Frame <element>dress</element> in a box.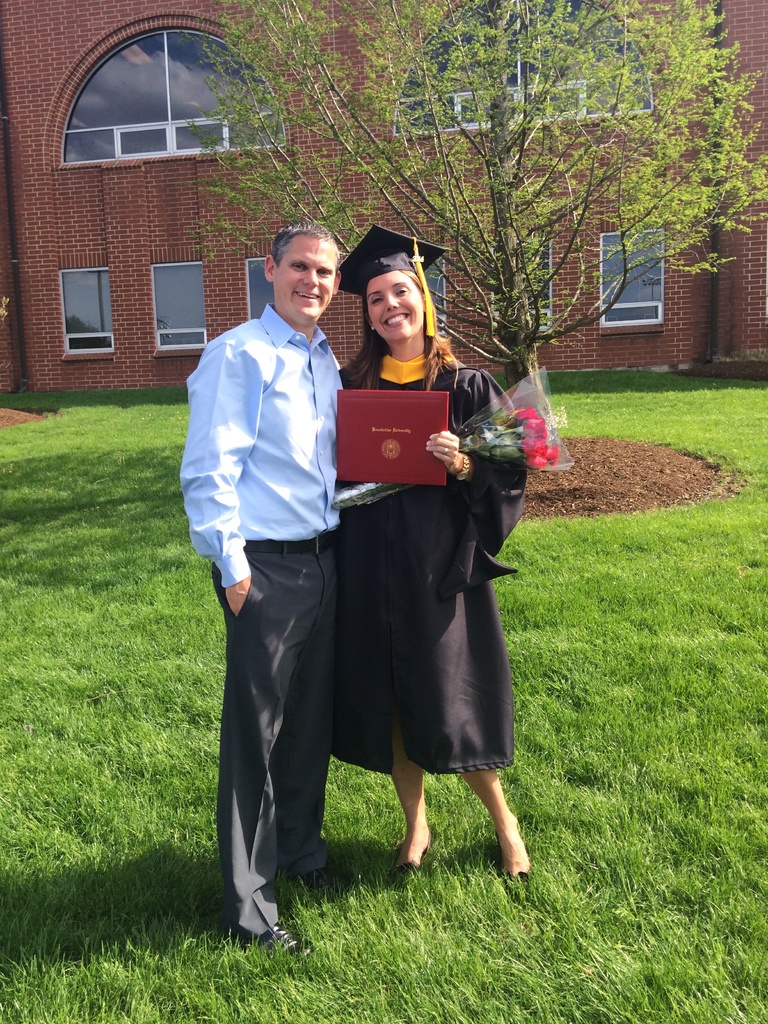
pyautogui.locateOnScreen(337, 339, 536, 775).
